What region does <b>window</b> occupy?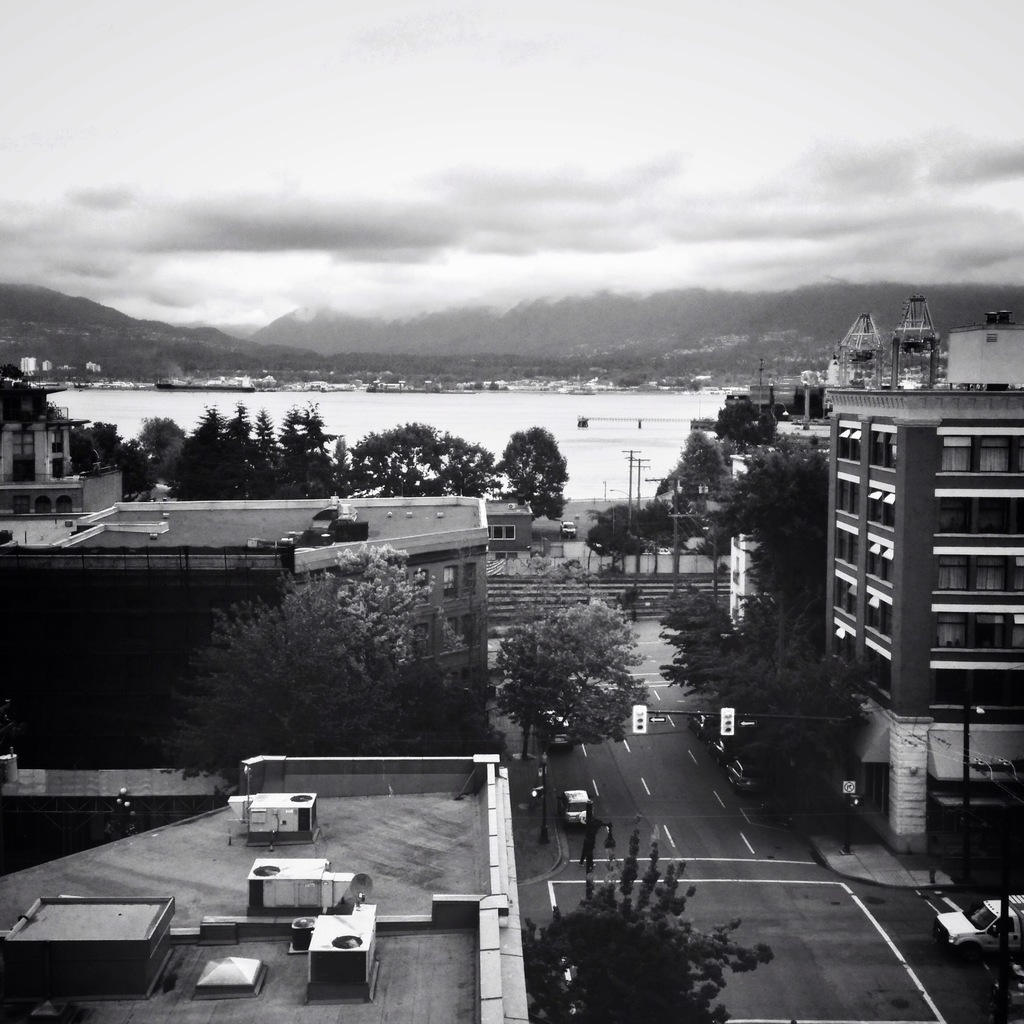
[left=1012, top=553, right=1023, bottom=586].
